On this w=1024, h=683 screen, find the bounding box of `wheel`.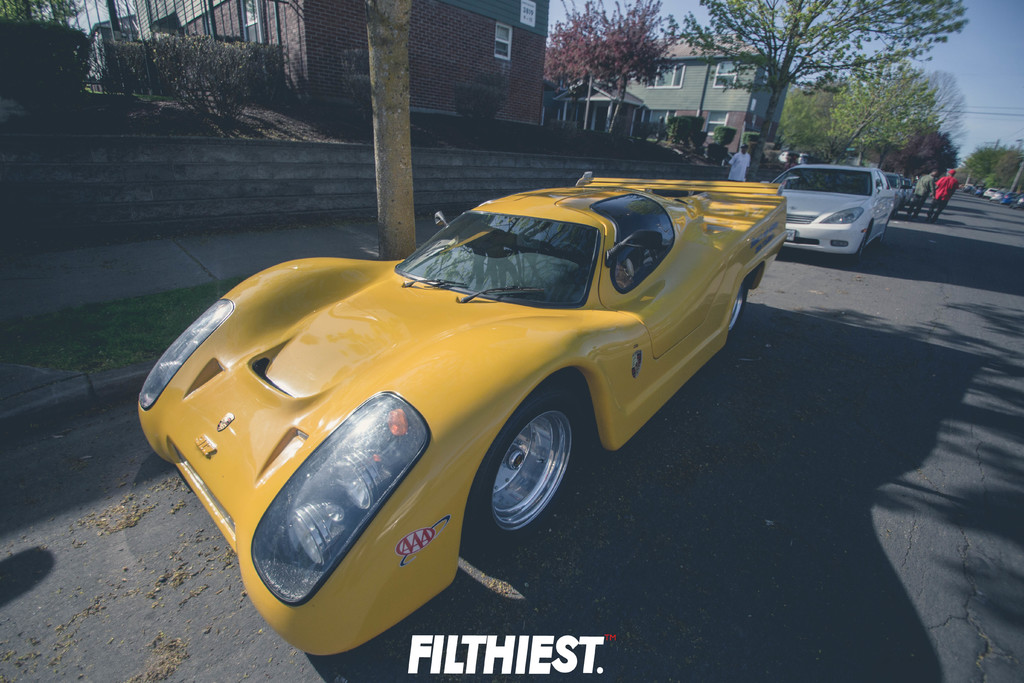
Bounding box: box=[478, 396, 580, 550].
